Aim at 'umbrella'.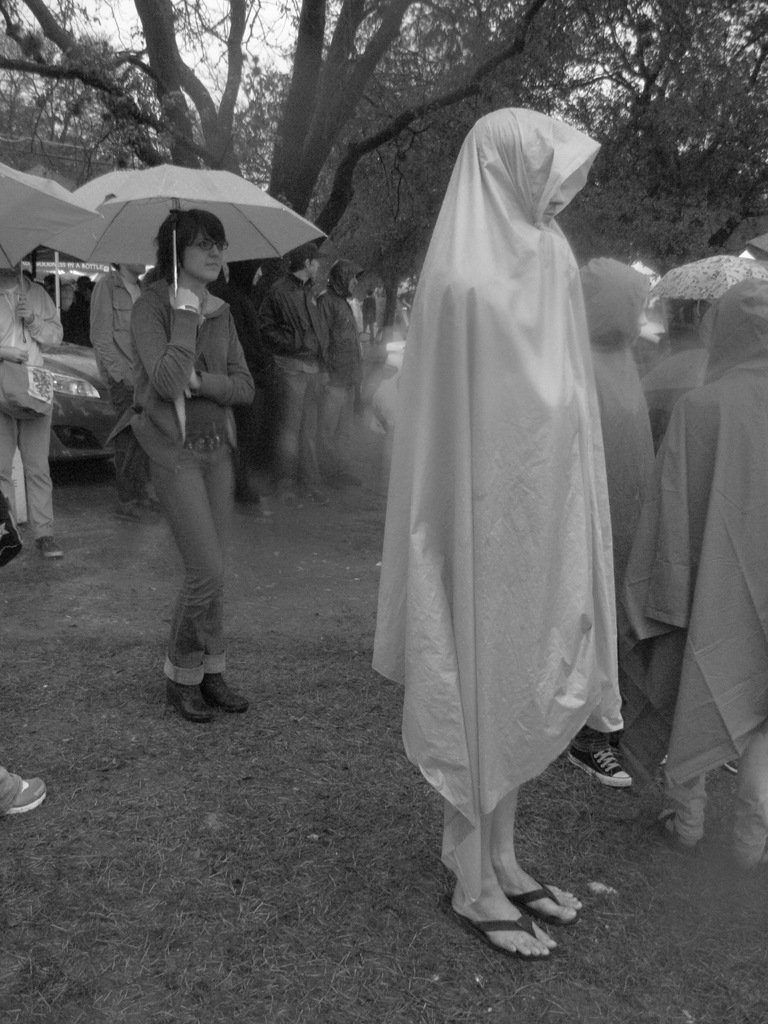
Aimed at 55 156 341 324.
